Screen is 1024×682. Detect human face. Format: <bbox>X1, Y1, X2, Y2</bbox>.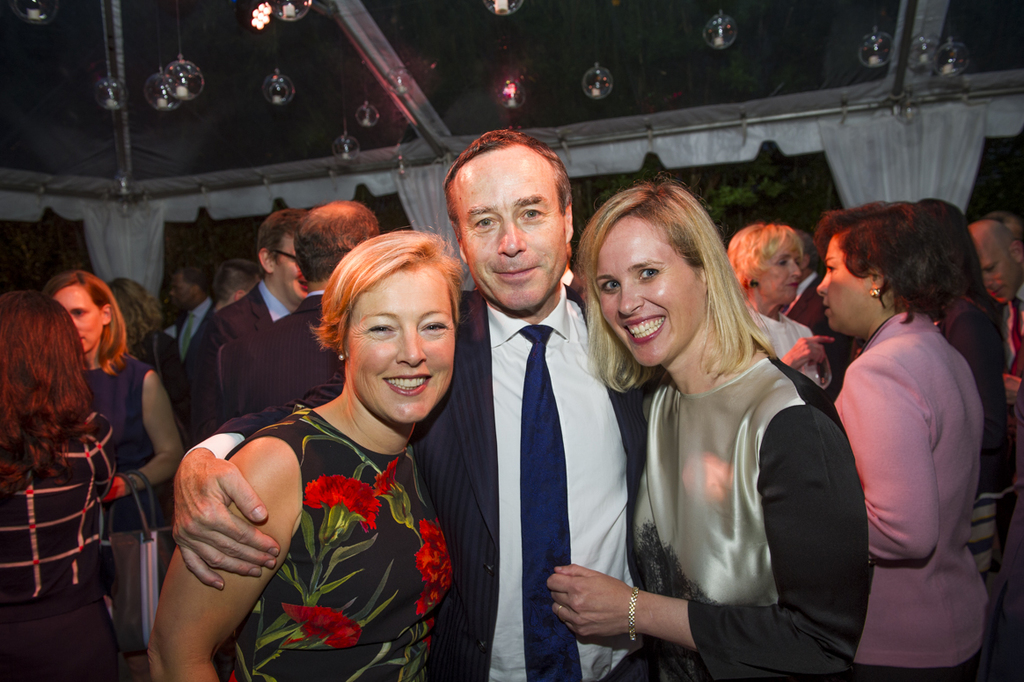
<bbox>596, 216, 703, 371</bbox>.
